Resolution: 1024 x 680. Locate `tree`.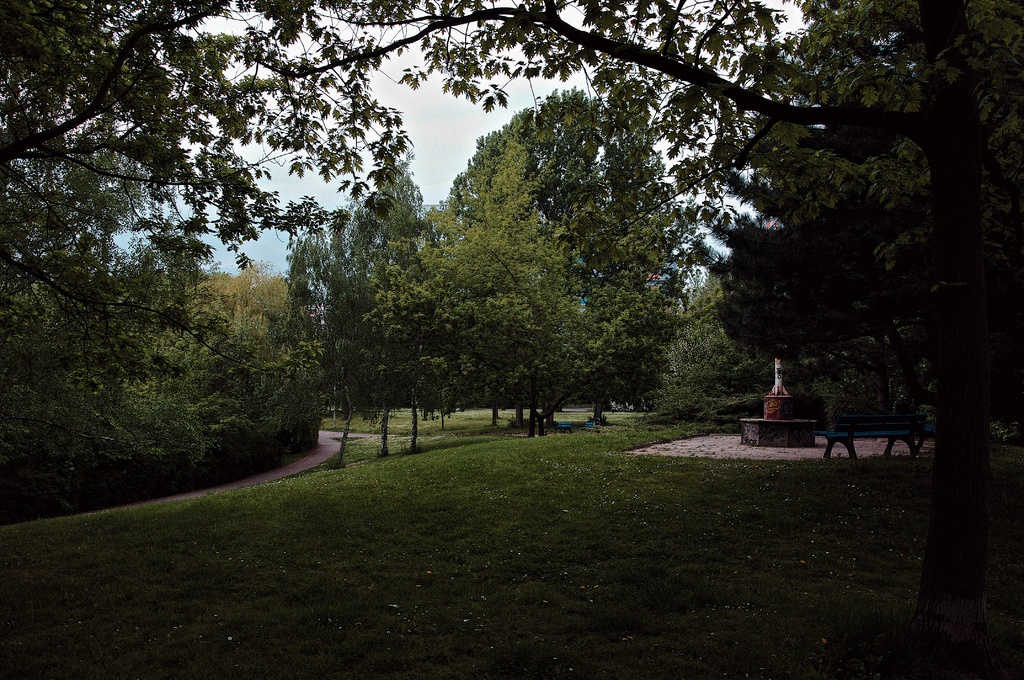
rect(367, 124, 642, 440).
